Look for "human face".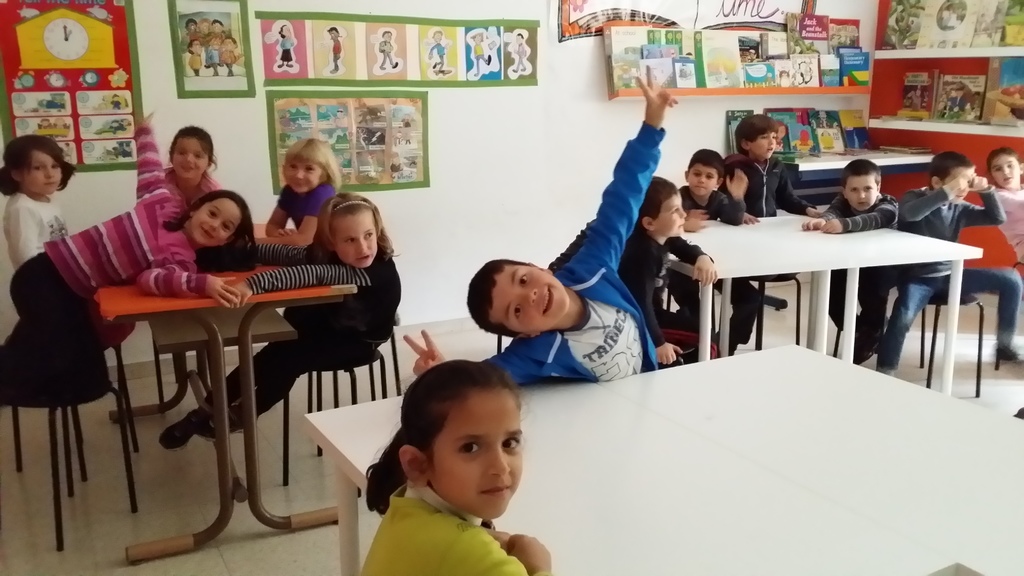
Found: box=[989, 153, 1021, 188].
